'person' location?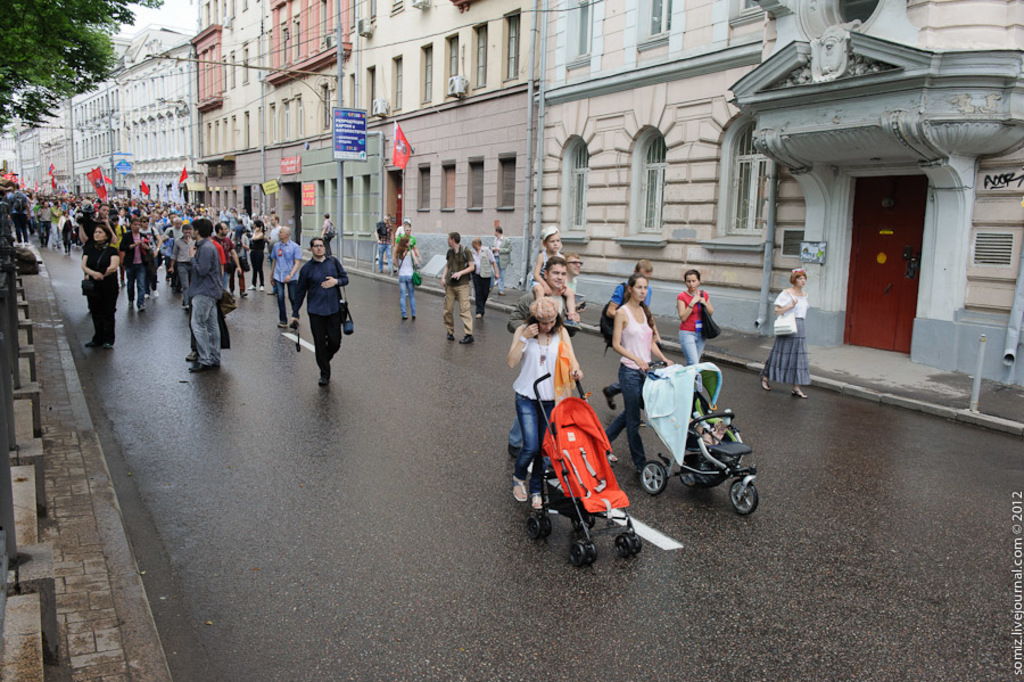
x1=394, y1=238, x2=424, y2=324
